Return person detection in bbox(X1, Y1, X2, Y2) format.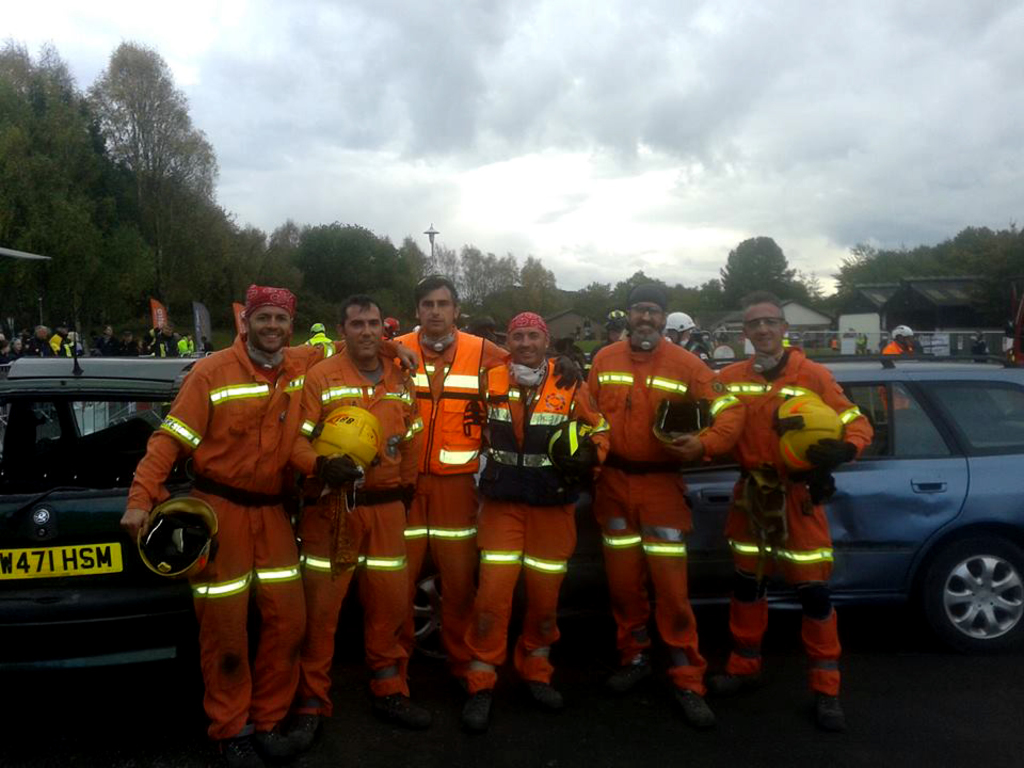
bbox(458, 309, 612, 730).
